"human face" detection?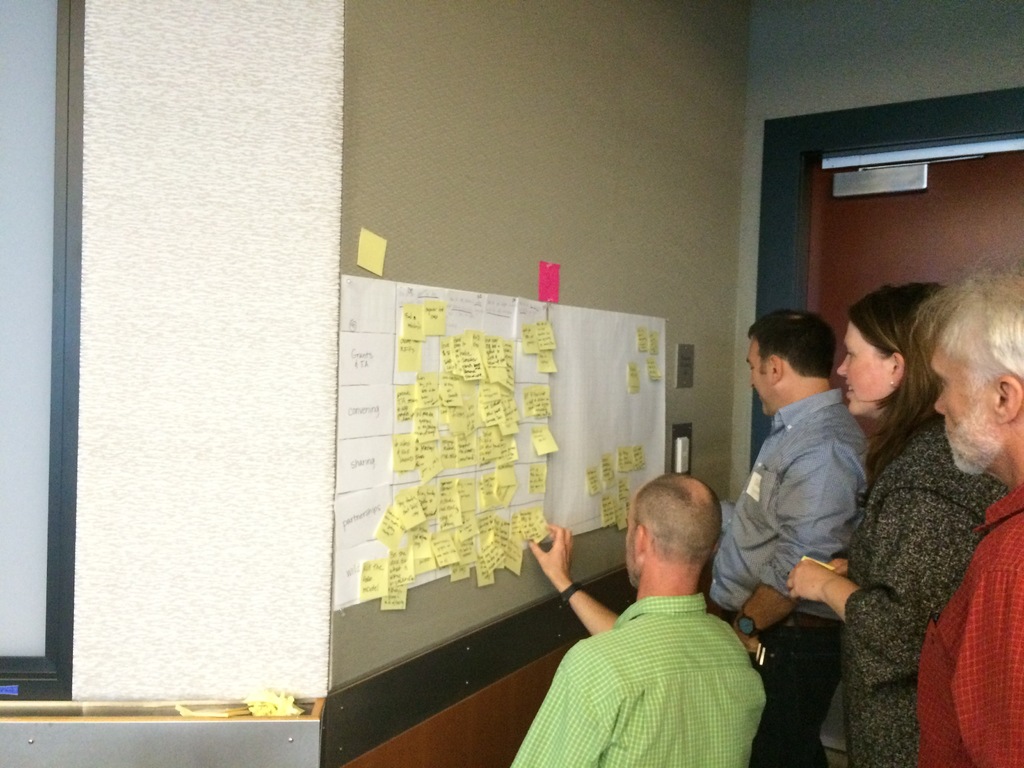
crop(743, 341, 771, 420)
